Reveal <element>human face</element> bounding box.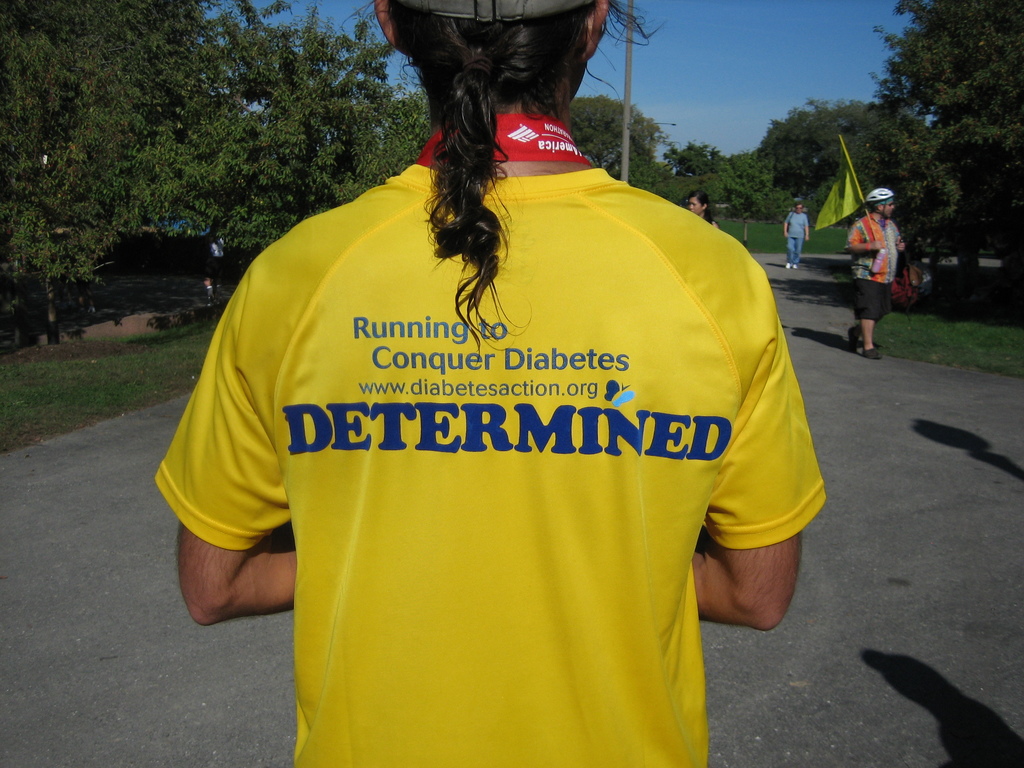
Revealed: locate(881, 198, 895, 218).
